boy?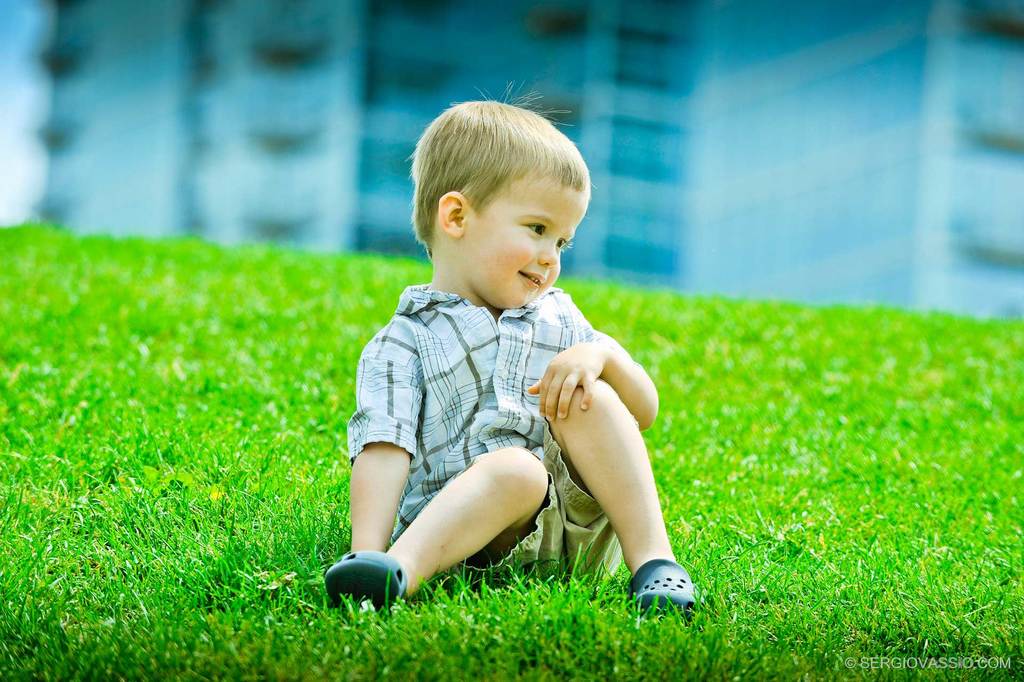
box(311, 102, 679, 621)
